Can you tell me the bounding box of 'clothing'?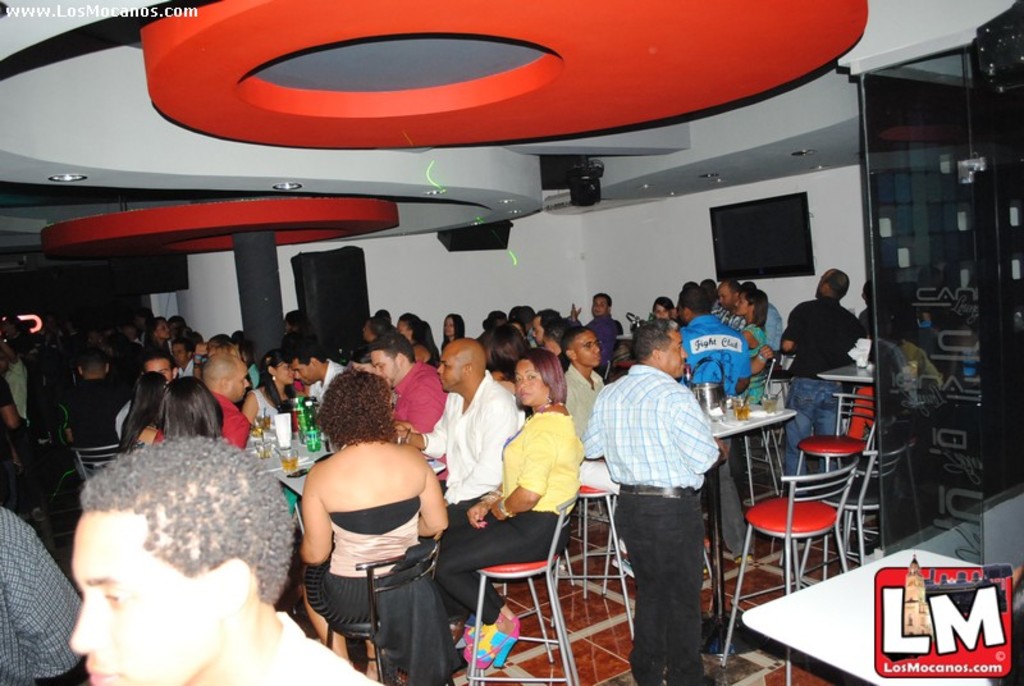
detection(4, 361, 29, 422).
